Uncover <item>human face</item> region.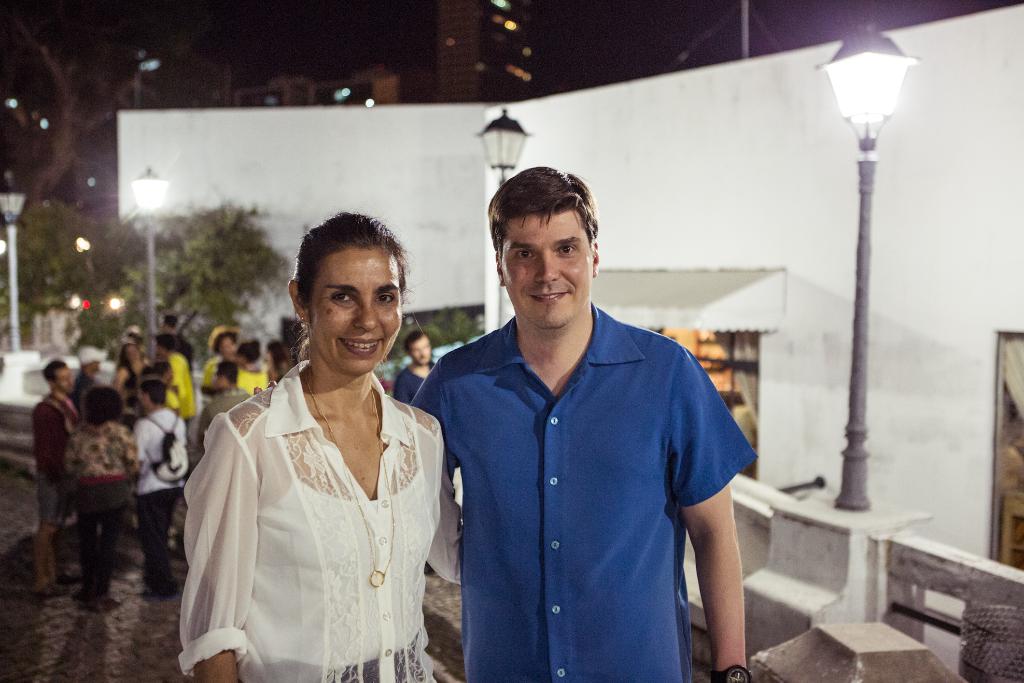
Uncovered: 125, 345, 141, 364.
